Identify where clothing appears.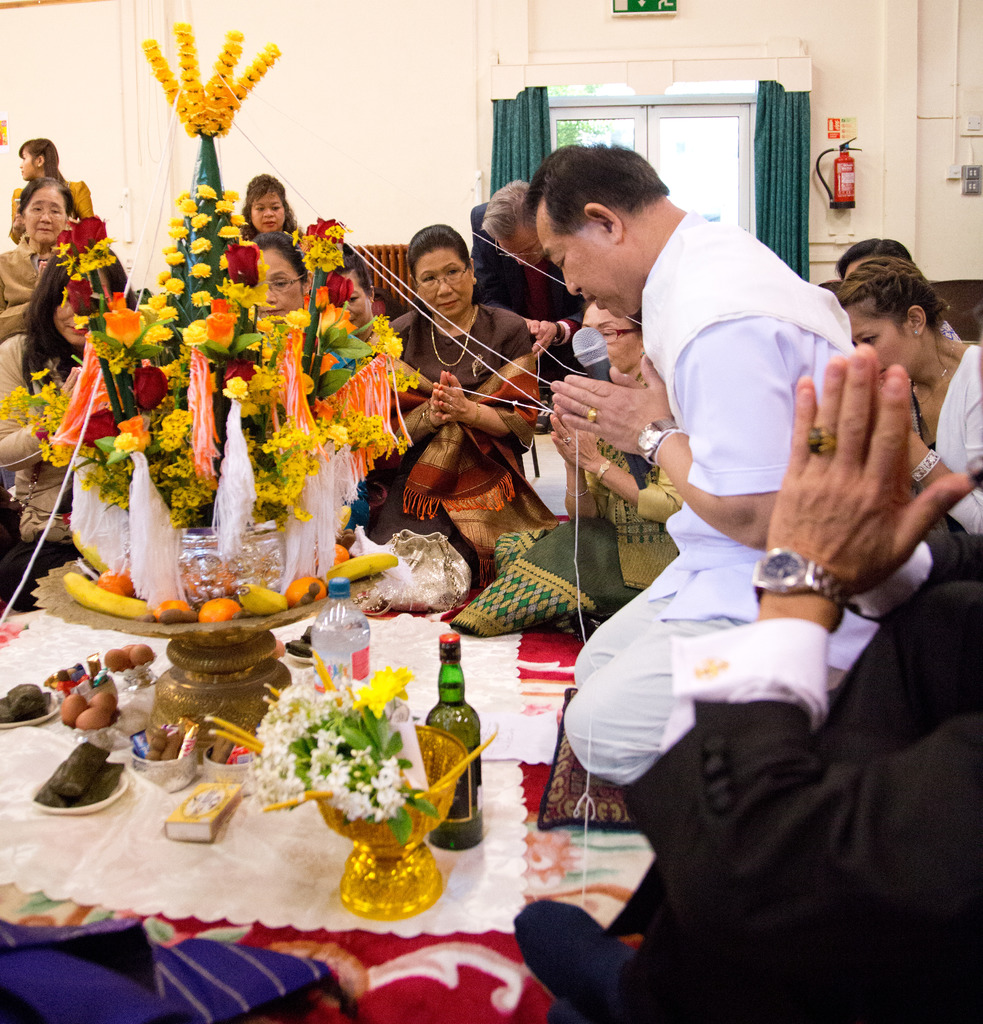
Appears at left=925, top=335, right=982, bottom=542.
